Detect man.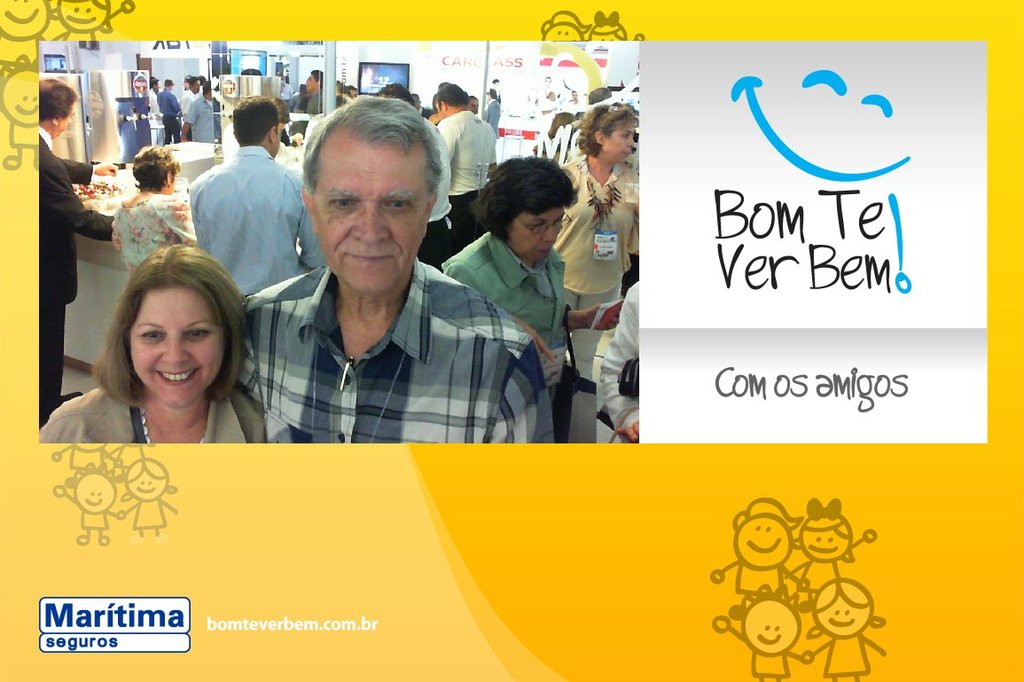
Detected at l=154, t=76, r=186, b=142.
